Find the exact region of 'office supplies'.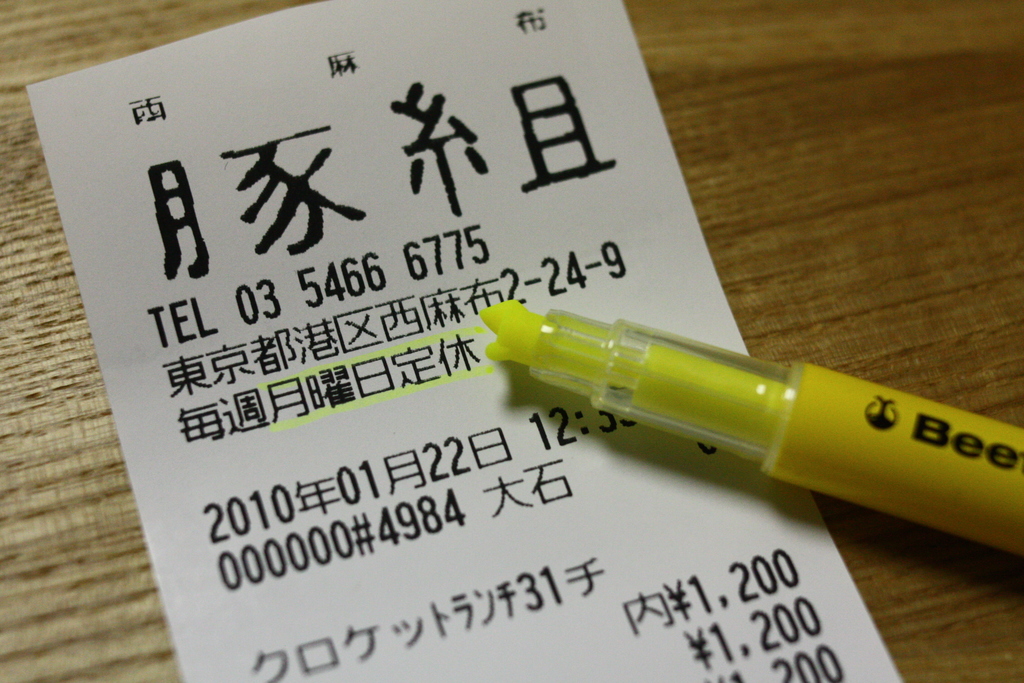
Exact region: box=[29, 0, 907, 682].
